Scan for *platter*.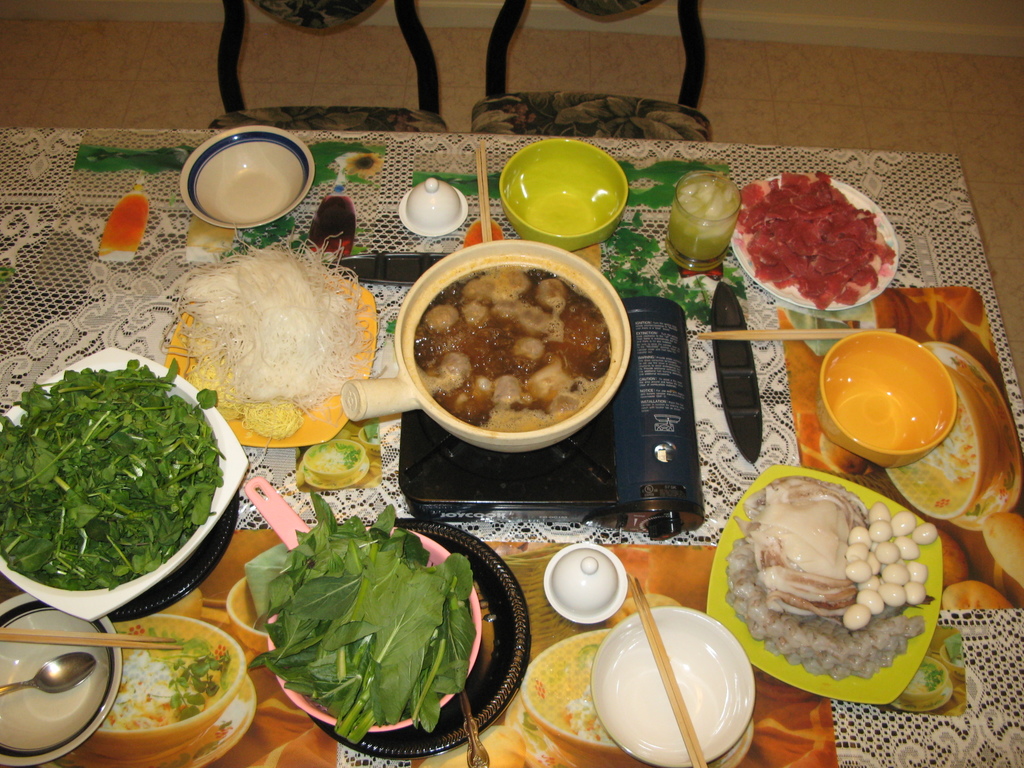
Scan result: locate(0, 340, 248, 616).
